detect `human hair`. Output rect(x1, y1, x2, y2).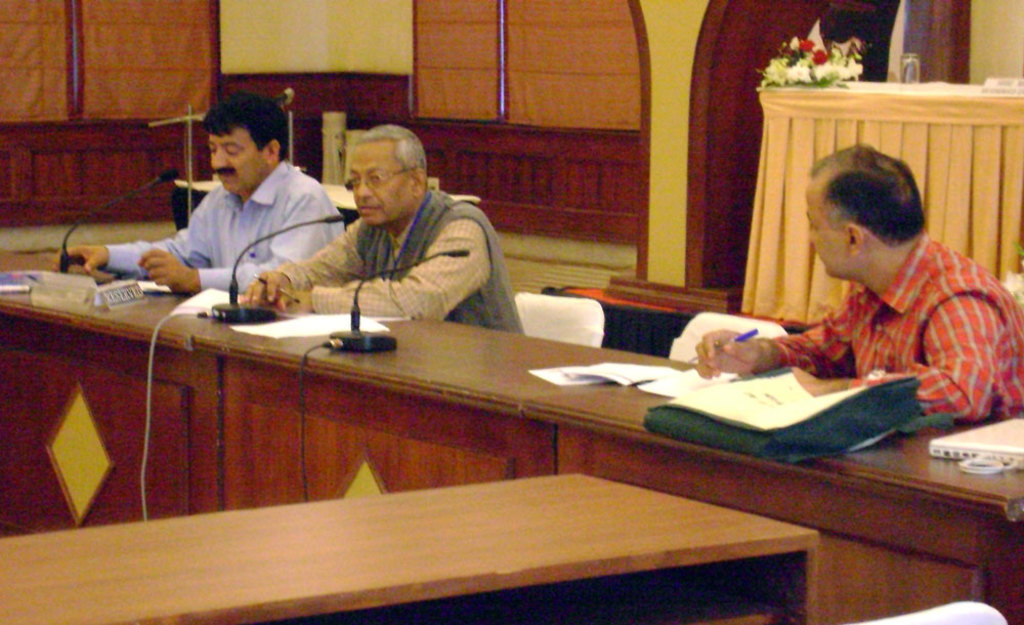
rect(197, 93, 278, 170).
